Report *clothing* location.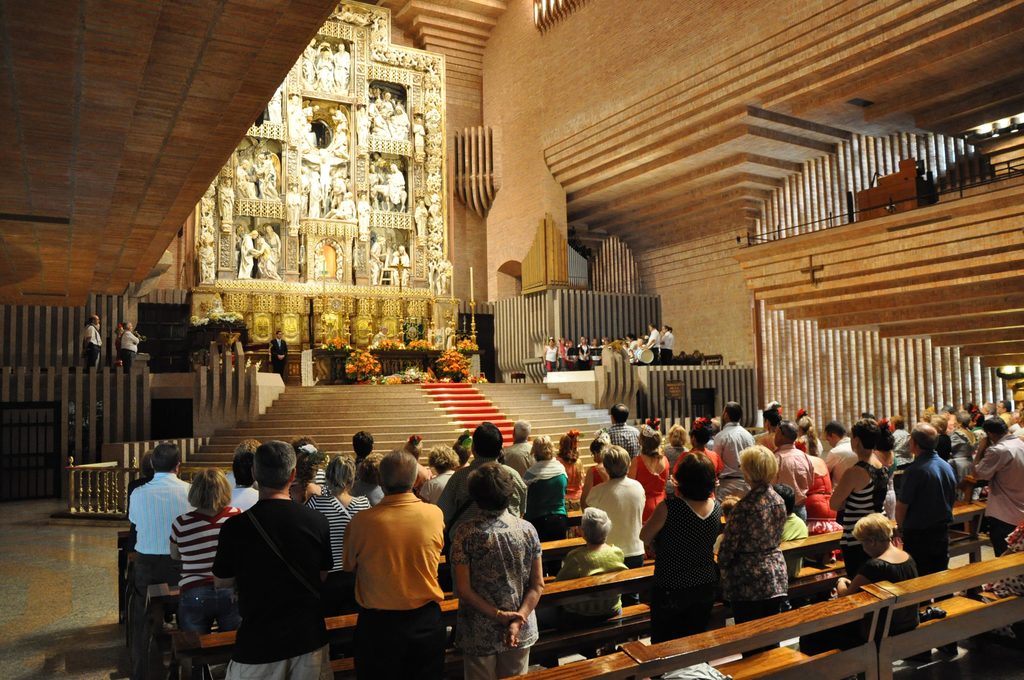
Report: (left=658, top=331, right=673, bottom=359).
